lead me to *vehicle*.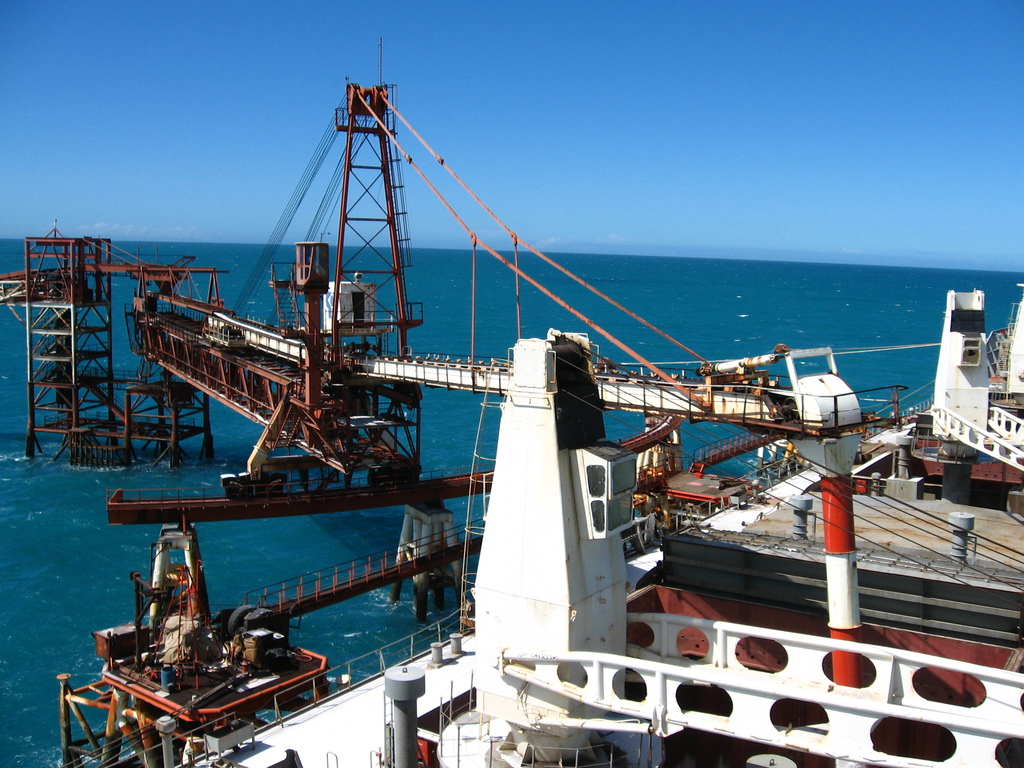
Lead to 54/509/330/767.
